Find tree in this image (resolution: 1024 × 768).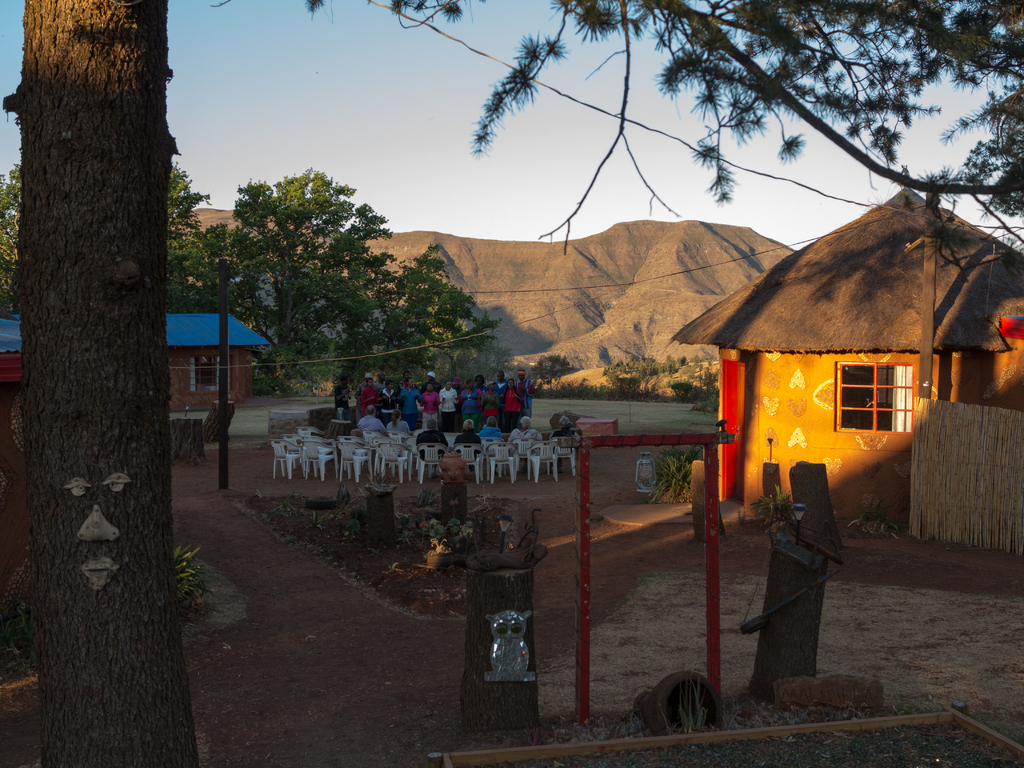
x1=168, y1=159, x2=503, y2=397.
